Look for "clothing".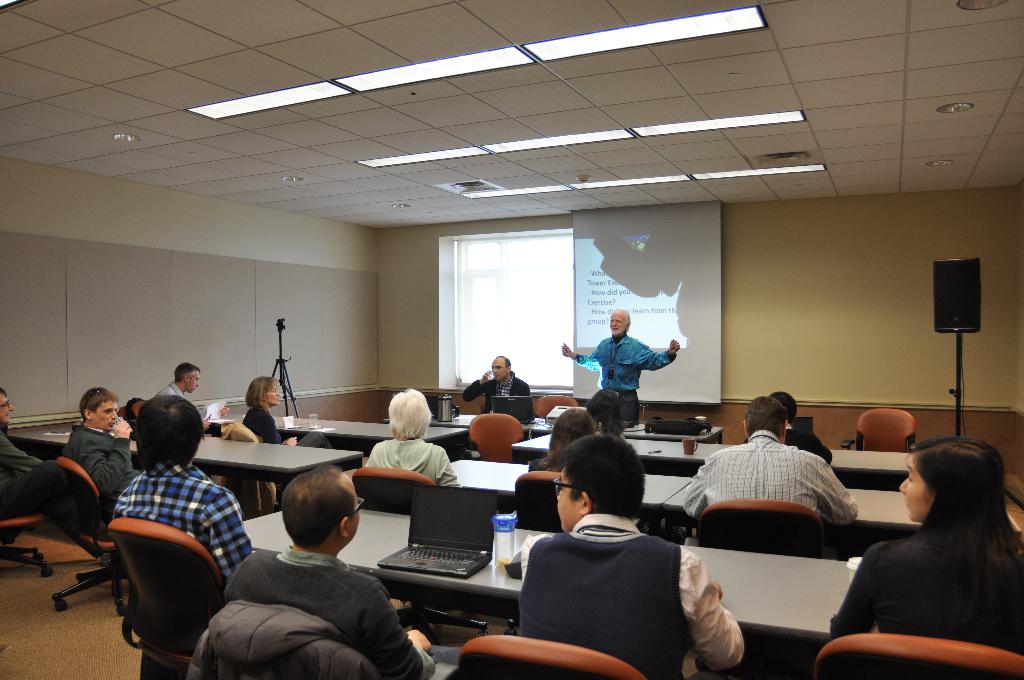
Found: crop(1, 435, 36, 487).
